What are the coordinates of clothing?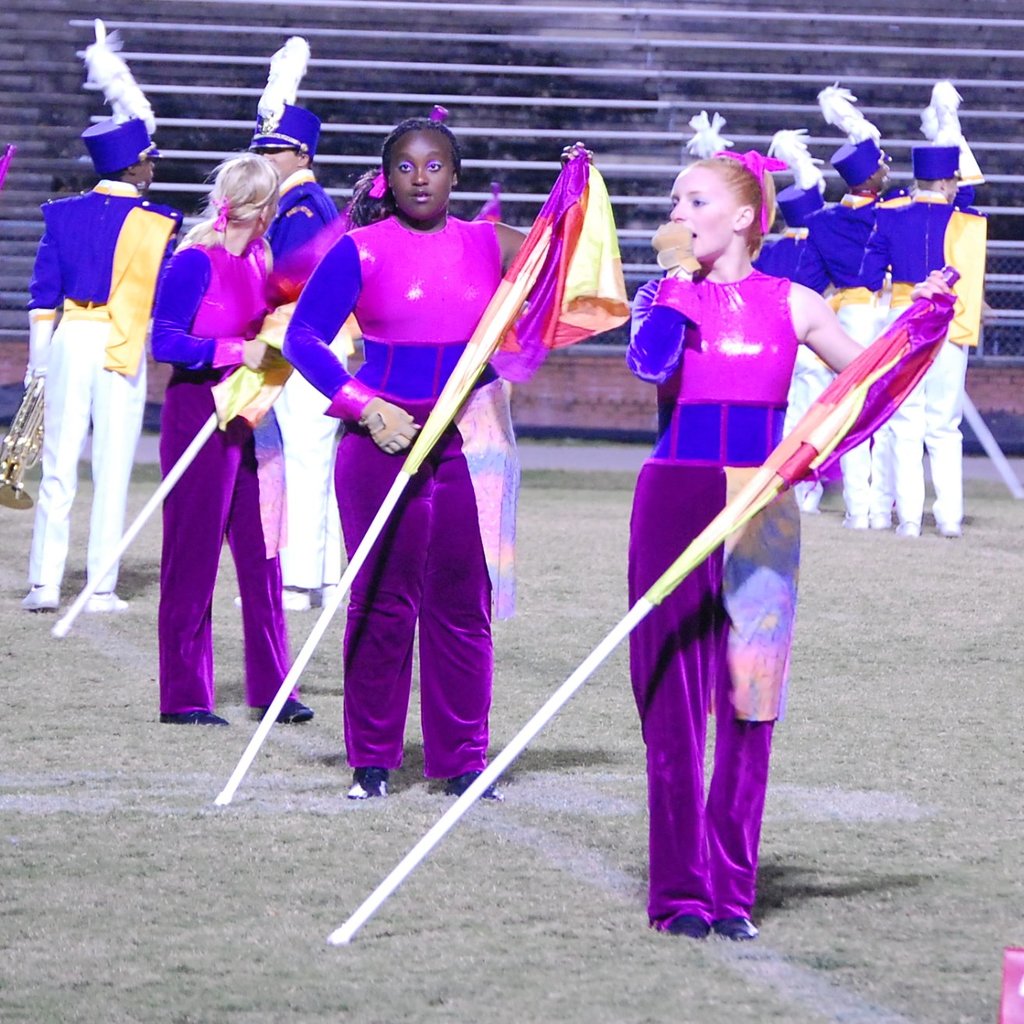
(left=280, top=219, right=503, bottom=784).
